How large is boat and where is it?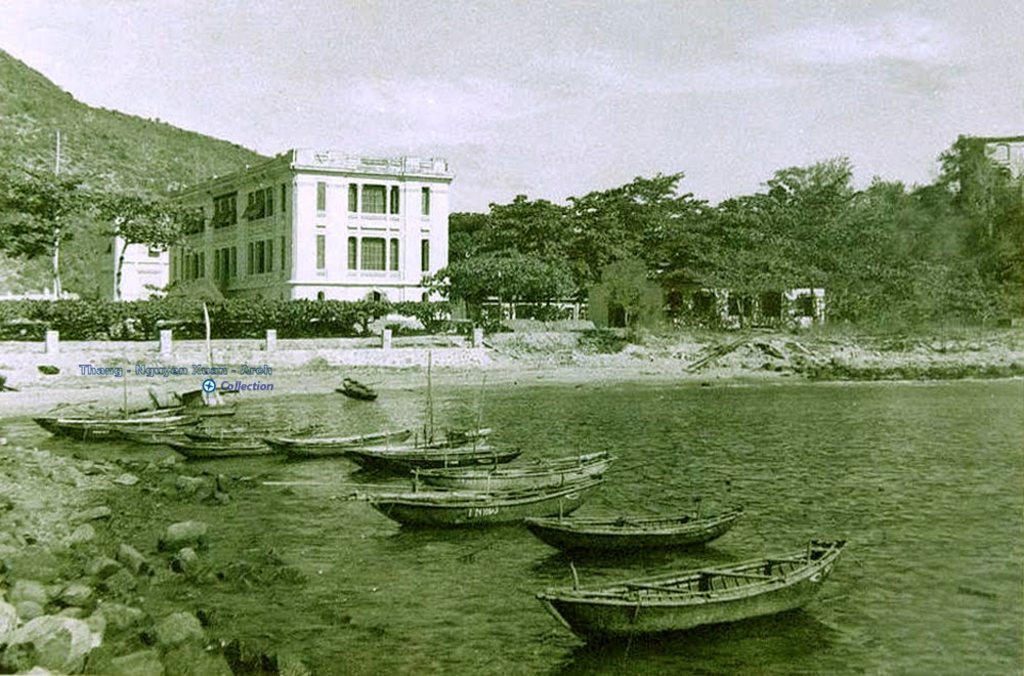
Bounding box: <box>152,416,325,463</box>.
